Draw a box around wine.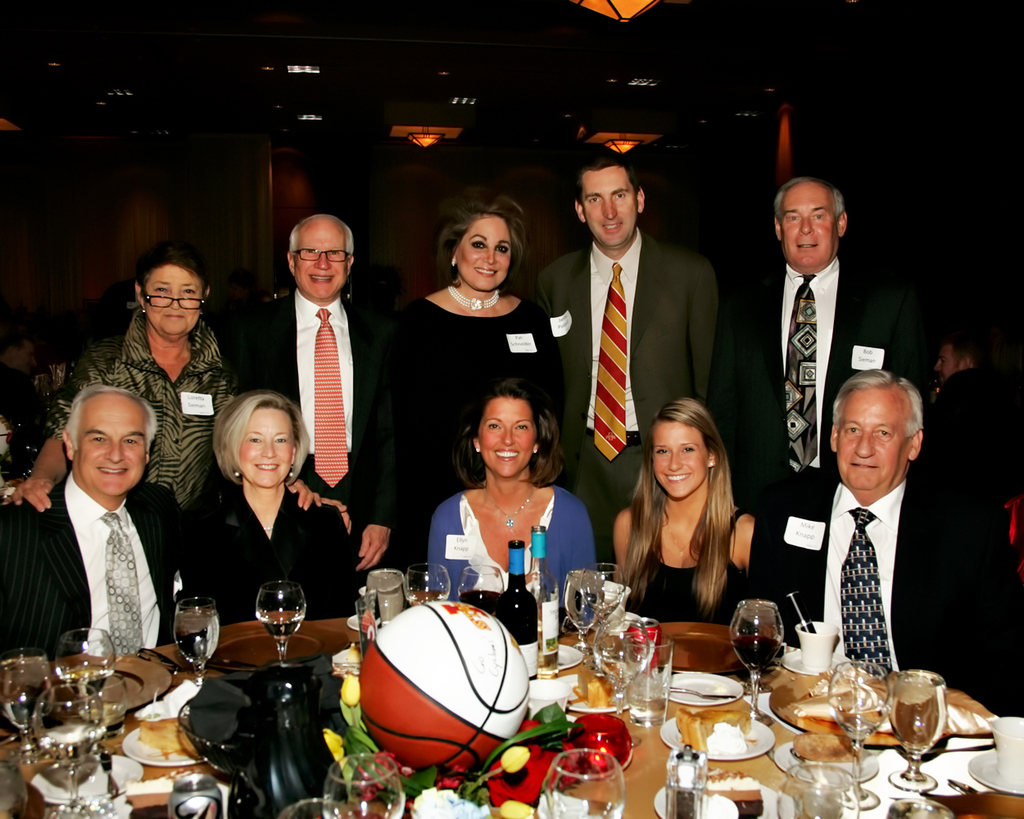
{"left": 831, "top": 690, "right": 885, "bottom": 739}.
